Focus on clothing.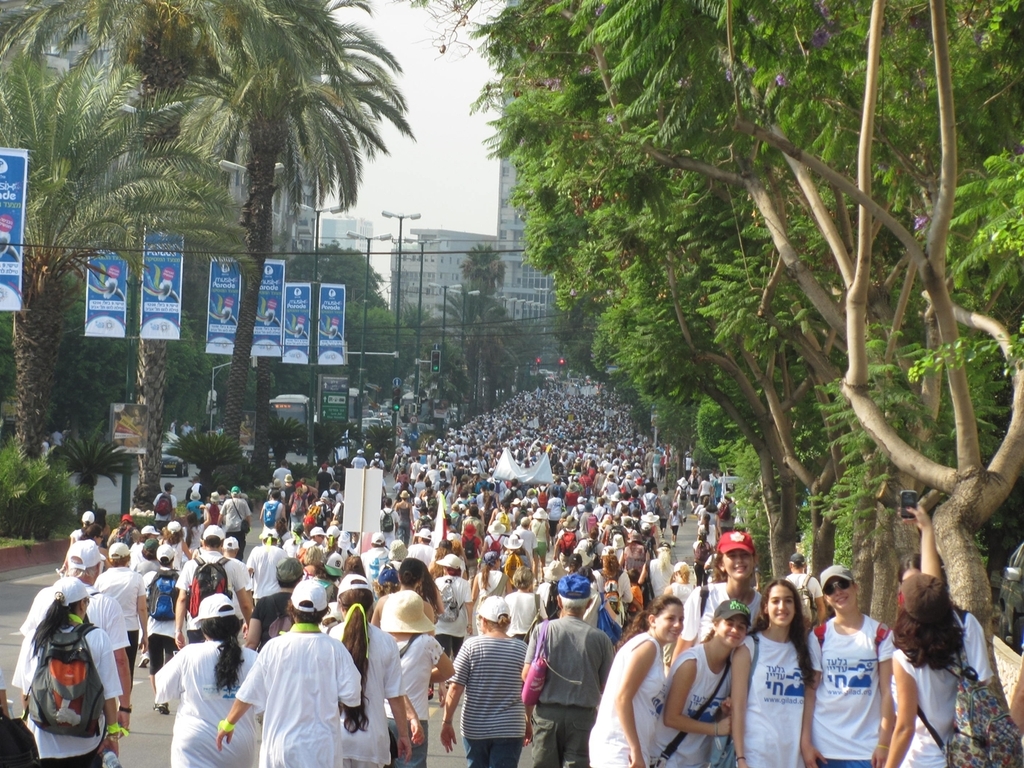
Focused at 581/510/596/534.
